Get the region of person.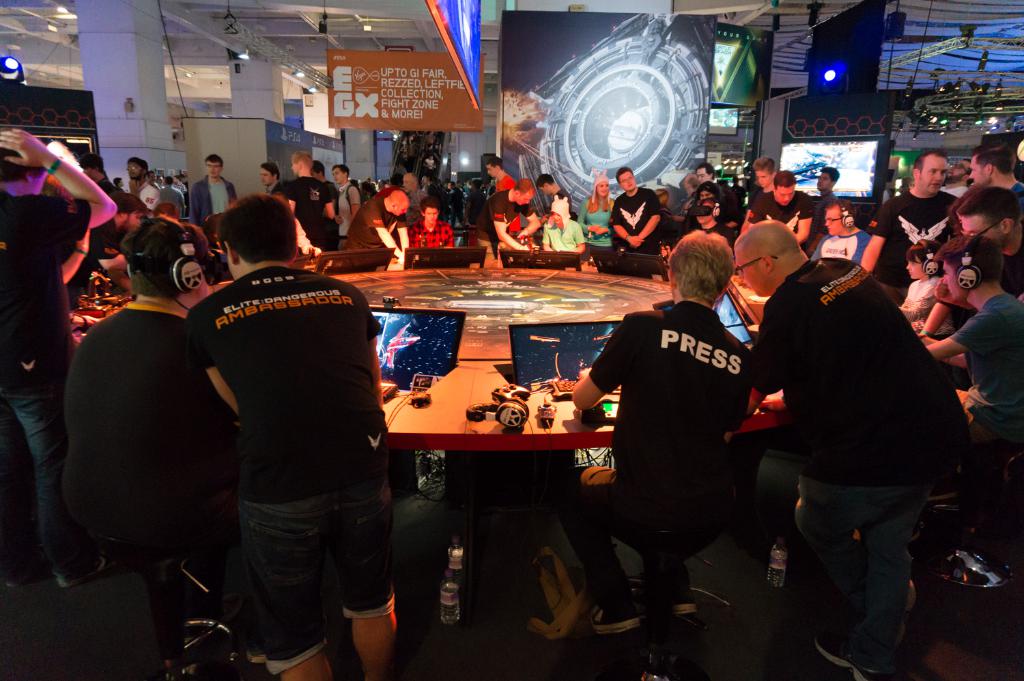
x1=808, y1=202, x2=870, y2=260.
